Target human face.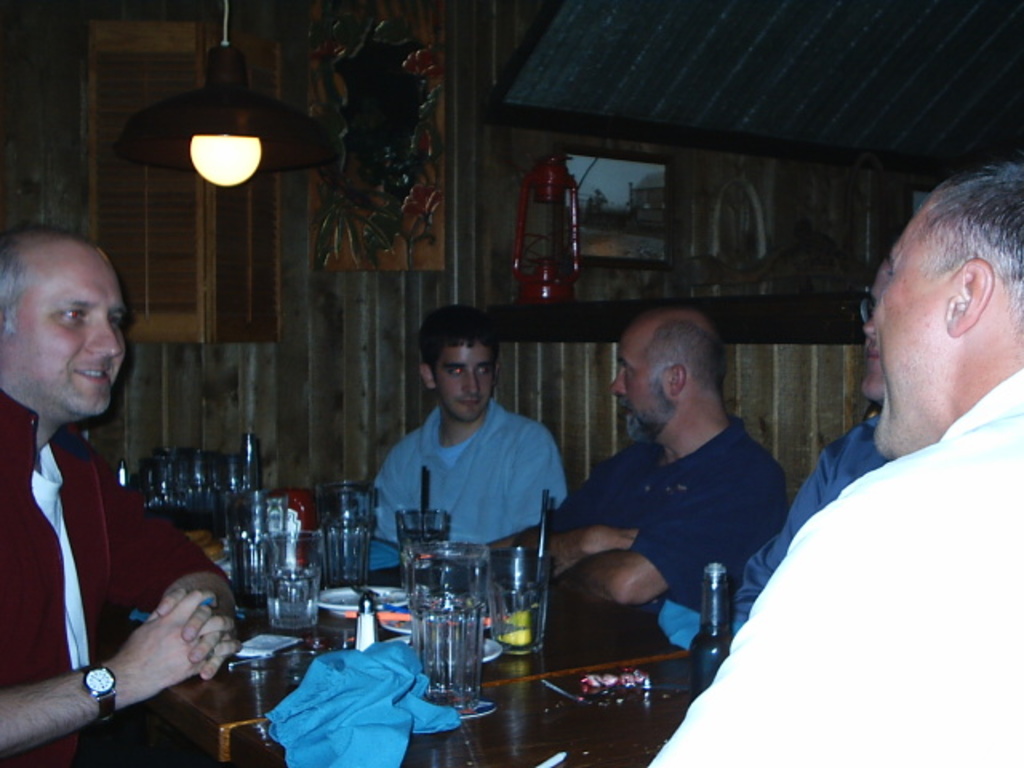
Target region: l=866, t=202, r=962, b=454.
